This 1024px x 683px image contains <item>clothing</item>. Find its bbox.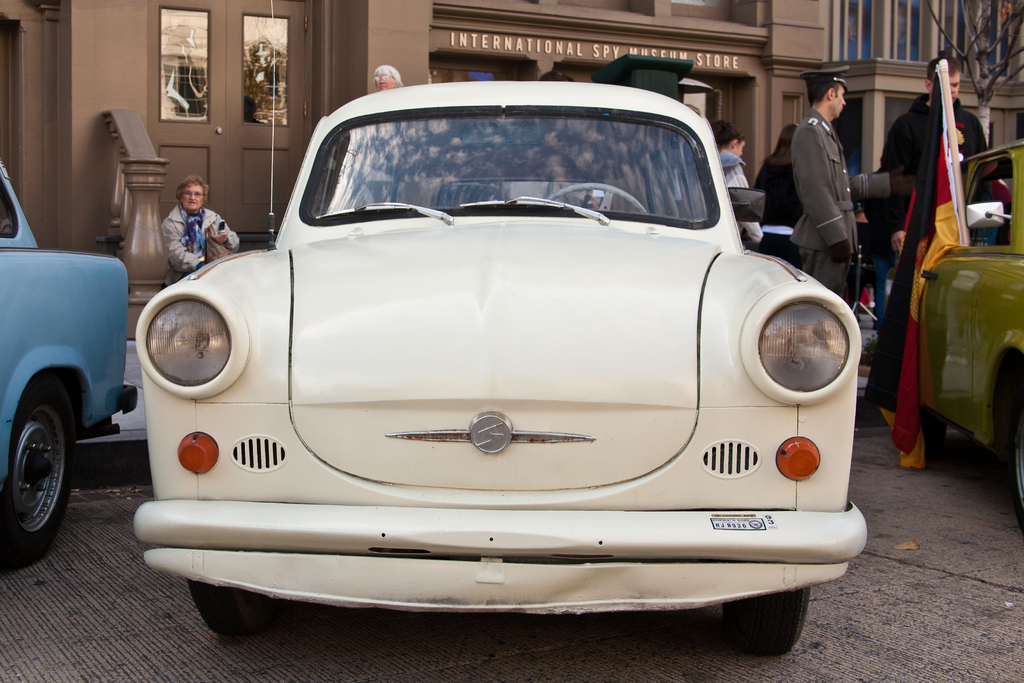
box(719, 150, 766, 248).
